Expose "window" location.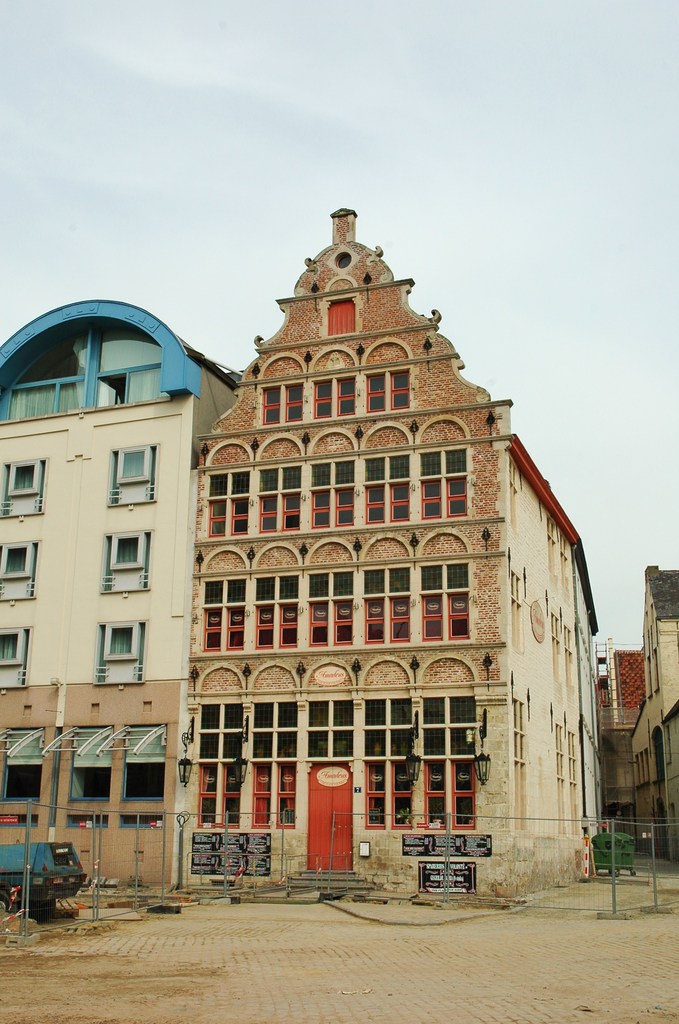
Exposed at (259, 462, 306, 534).
